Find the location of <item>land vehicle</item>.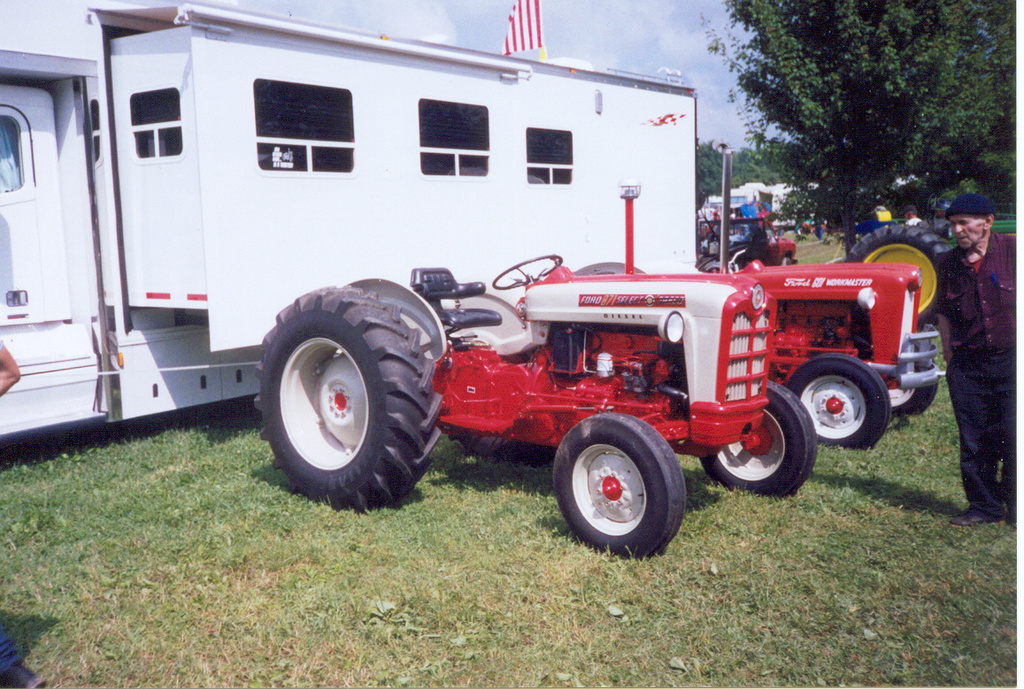
Location: select_region(838, 206, 1023, 324).
